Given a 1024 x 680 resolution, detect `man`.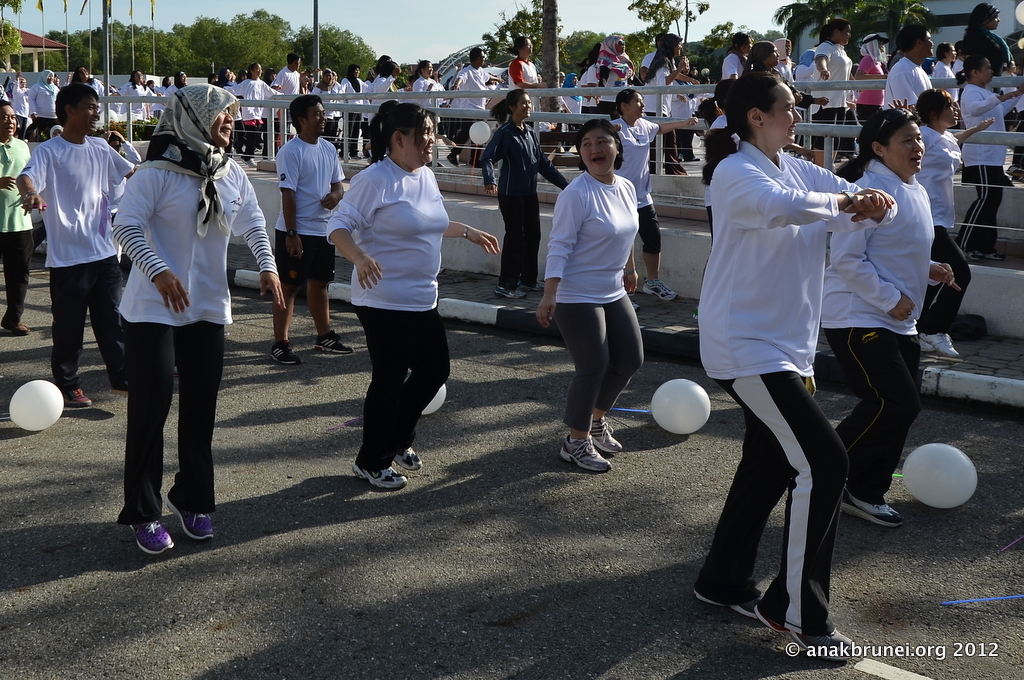
bbox=(337, 61, 366, 175).
